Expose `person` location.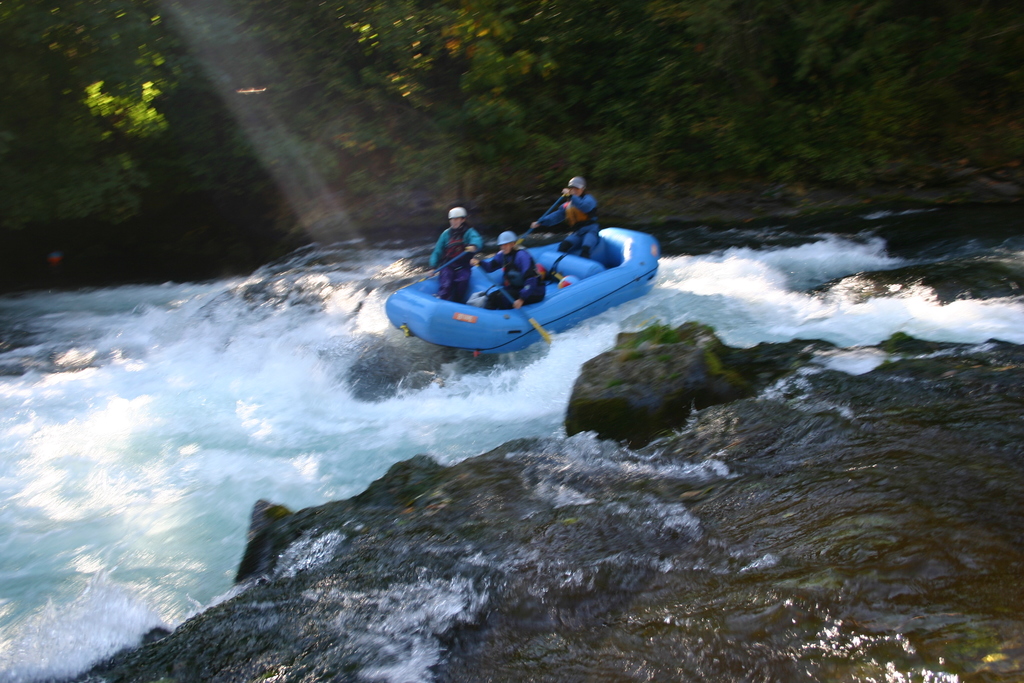
Exposed at 529:170:602:263.
